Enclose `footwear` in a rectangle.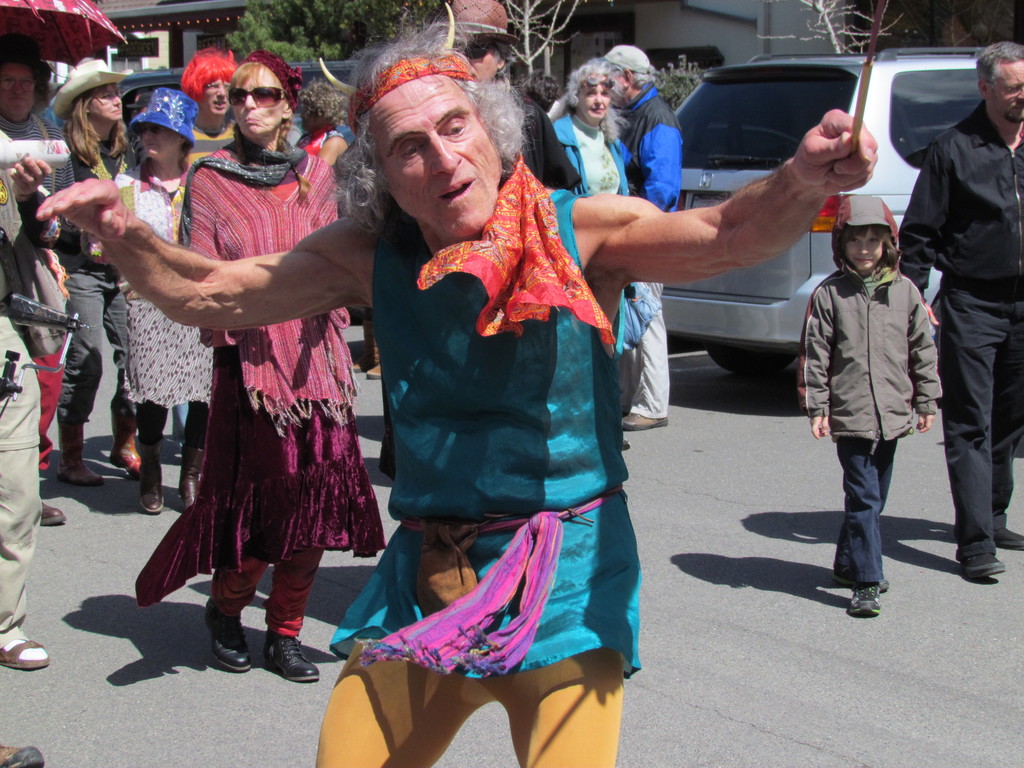
(132,442,163,515).
